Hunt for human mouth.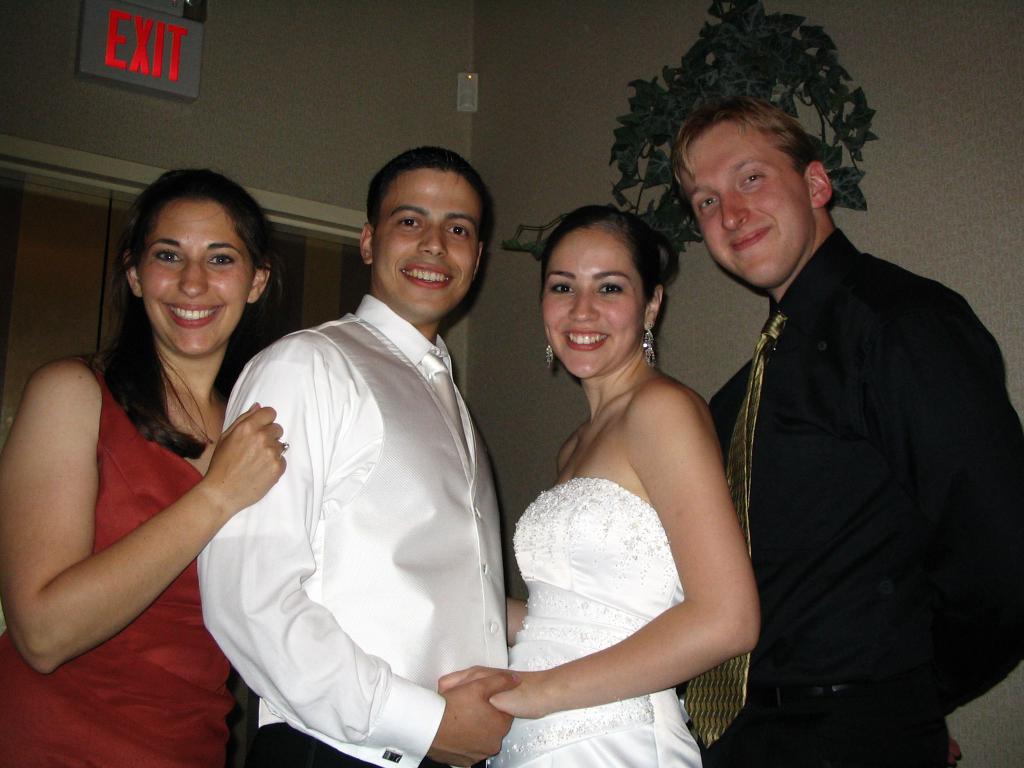
Hunted down at <bbox>161, 301, 215, 329</bbox>.
